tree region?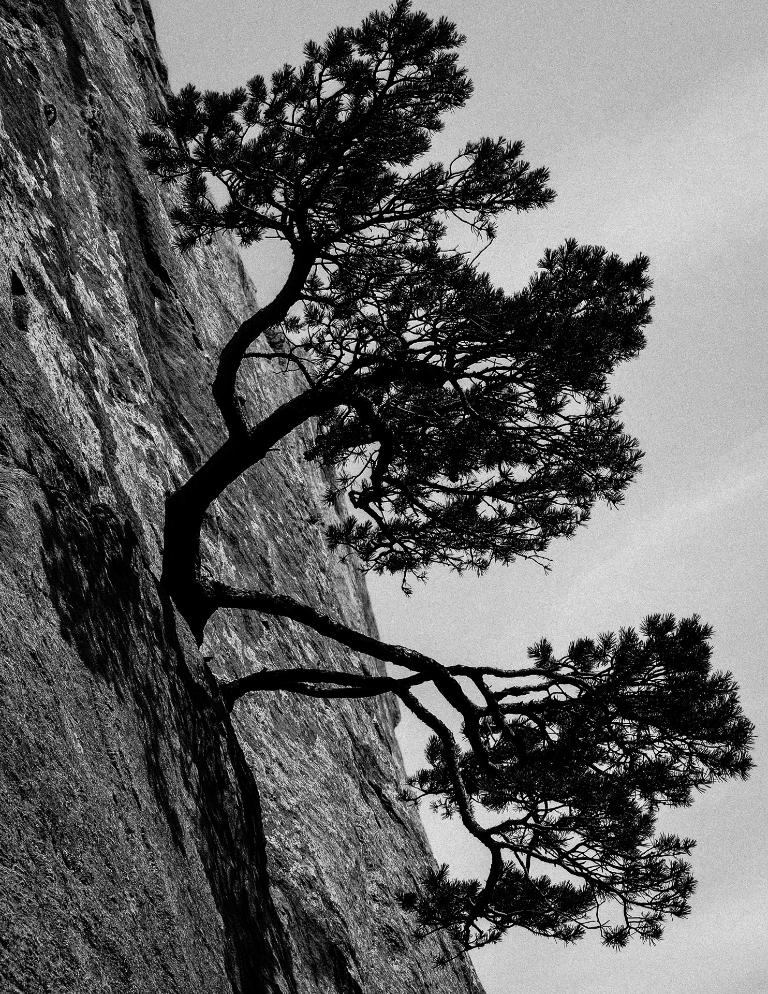
[x1=140, y1=0, x2=753, y2=970]
